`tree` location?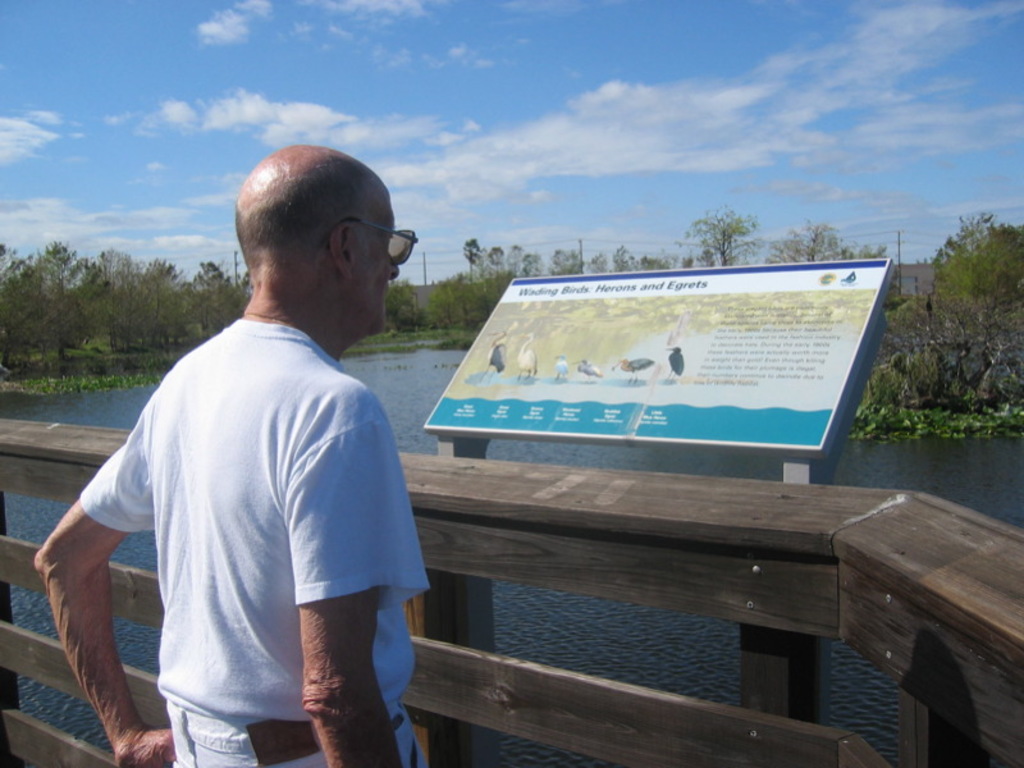
bbox=(927, 165, 1020, 433)
